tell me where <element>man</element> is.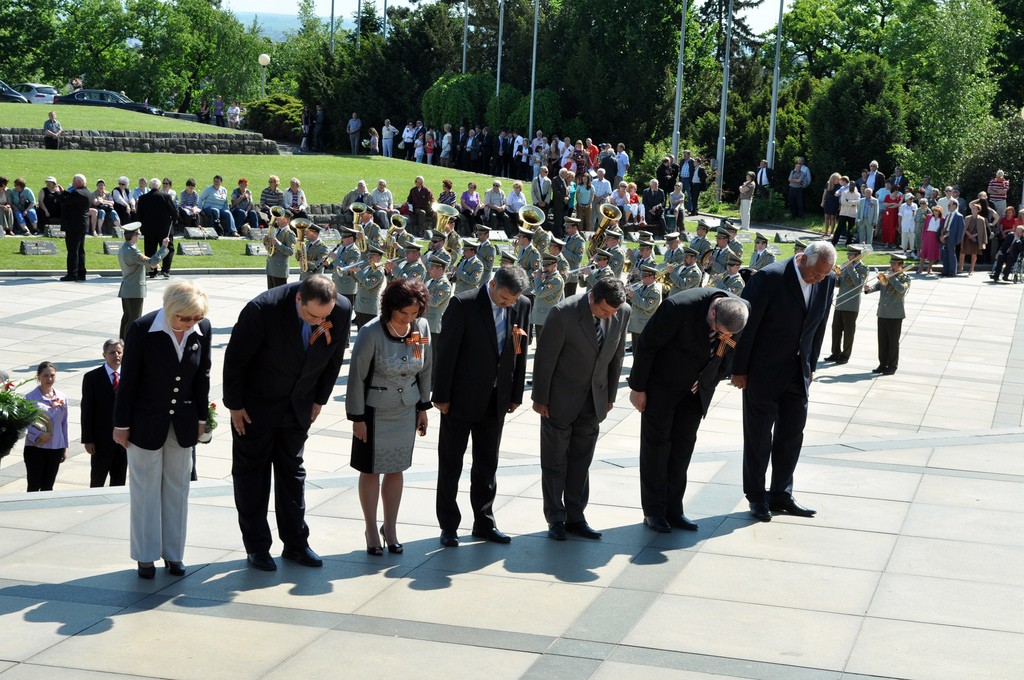
<element>man</element> is at <bbox>988, 226, 1023, 279</bbox>.
